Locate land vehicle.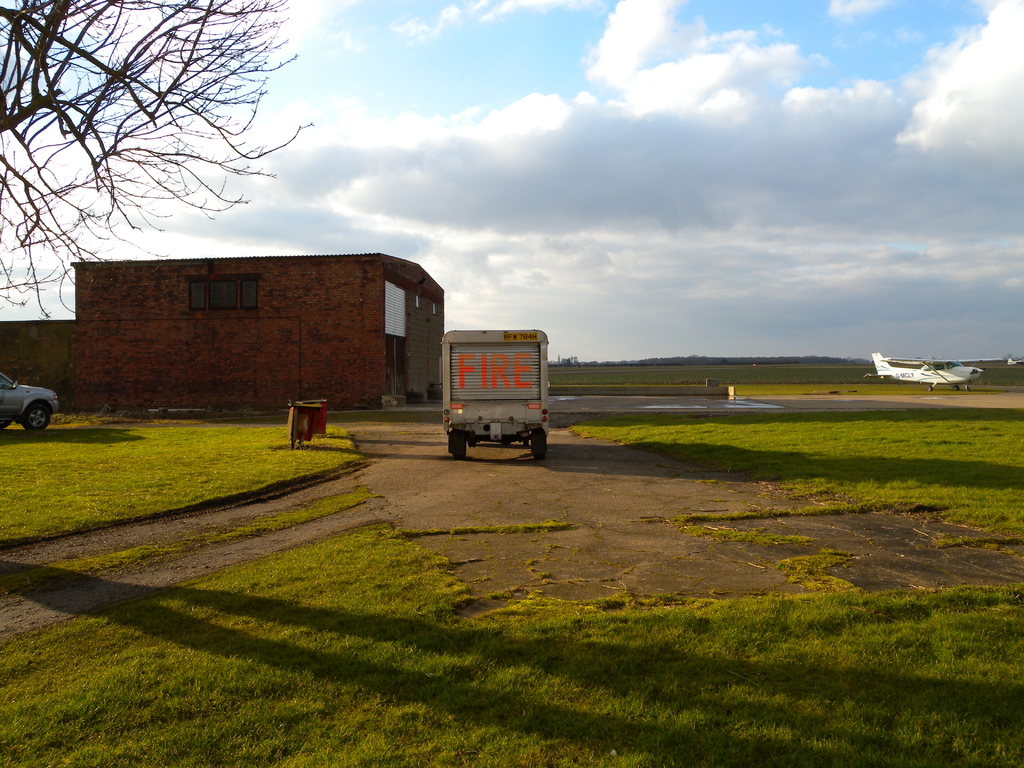
Bounding box: 443:330:551:456.
